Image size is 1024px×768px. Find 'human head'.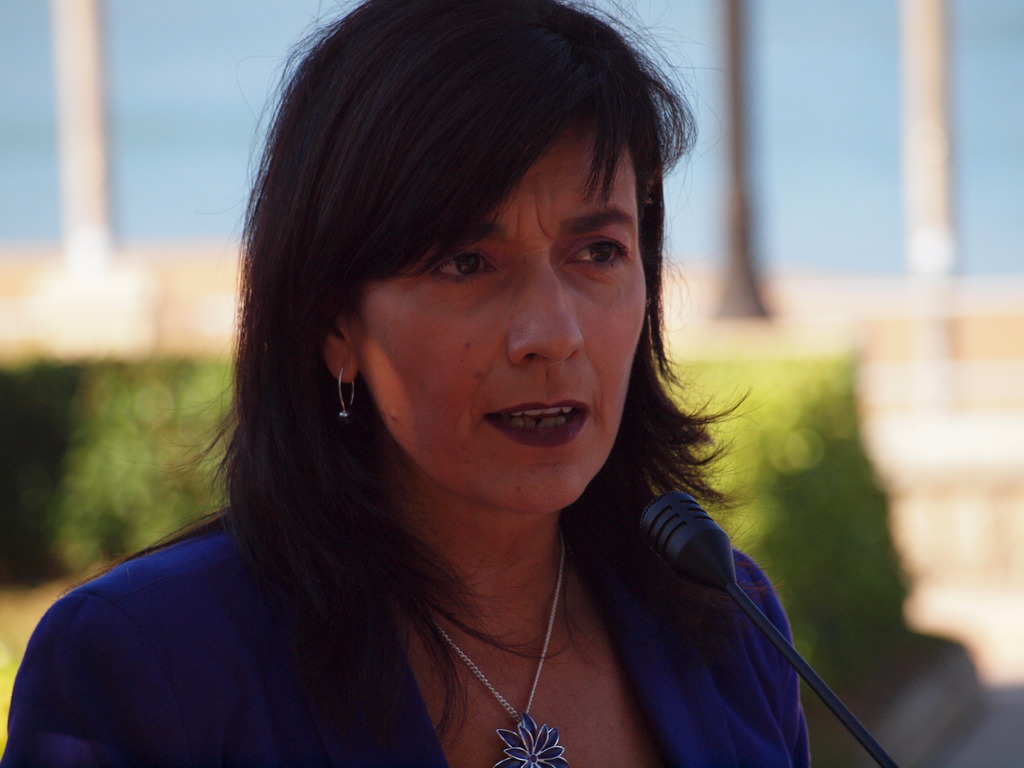
(221,0,666,518).
